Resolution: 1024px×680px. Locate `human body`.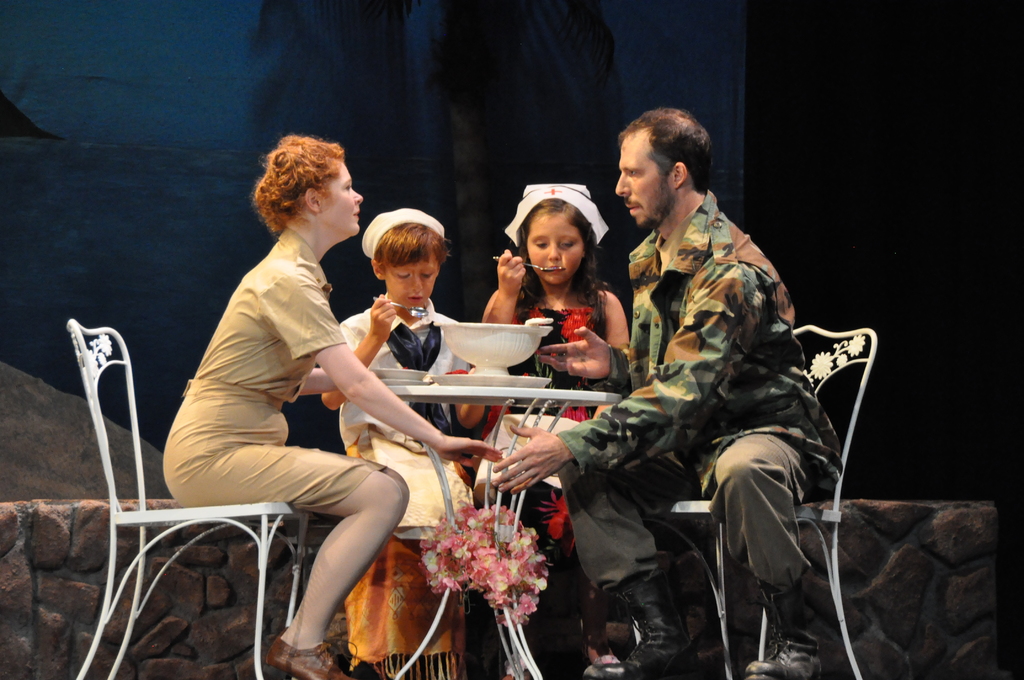
476,248,633,679.
